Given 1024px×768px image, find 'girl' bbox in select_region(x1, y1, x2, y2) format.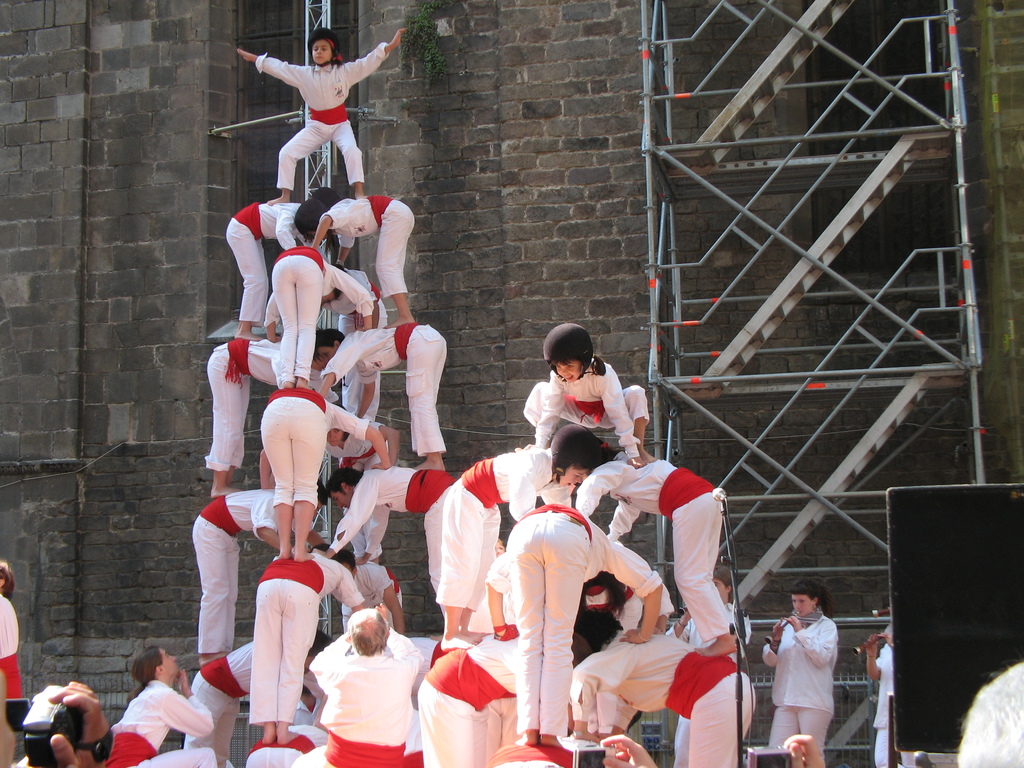
select_region(294, 200, 413, 328).
